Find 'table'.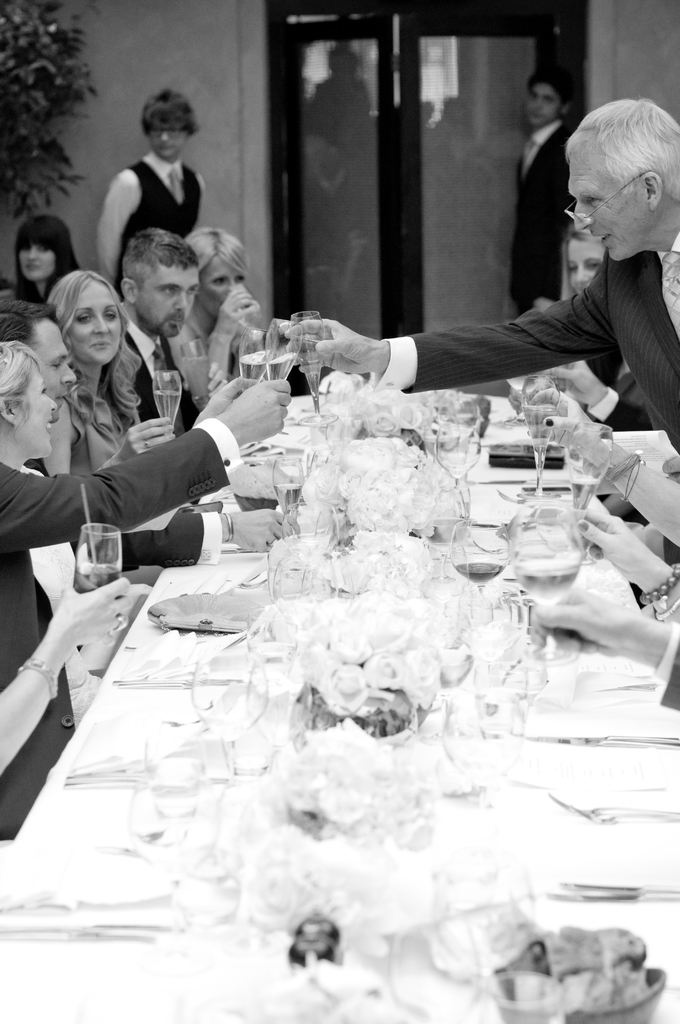
15 395 661 956.
